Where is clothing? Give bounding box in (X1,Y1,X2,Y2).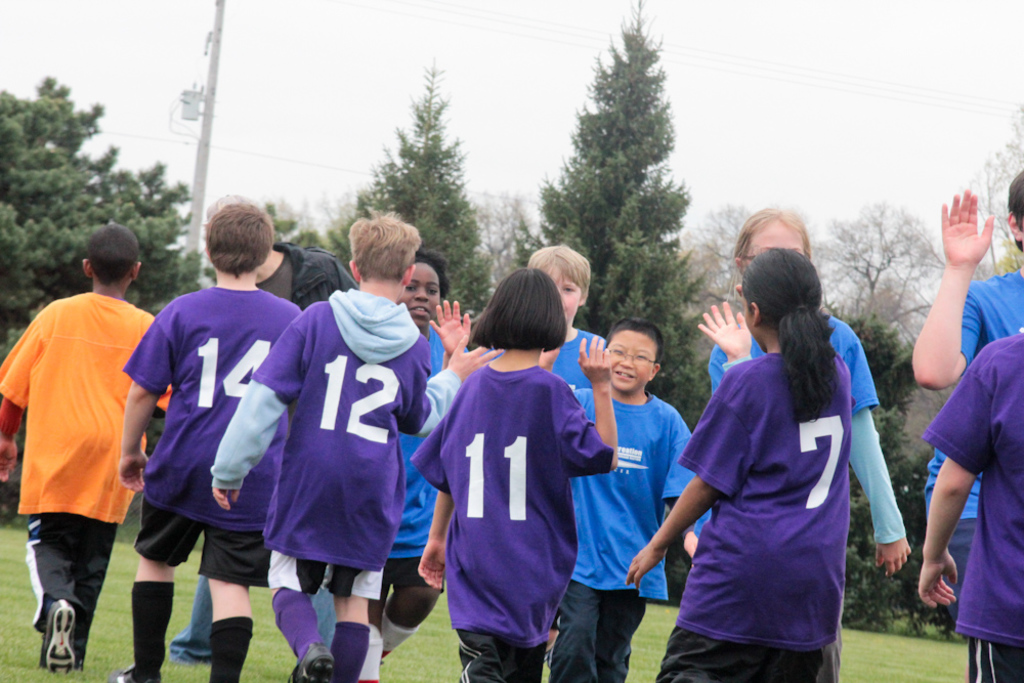
(553,598,645,682).
